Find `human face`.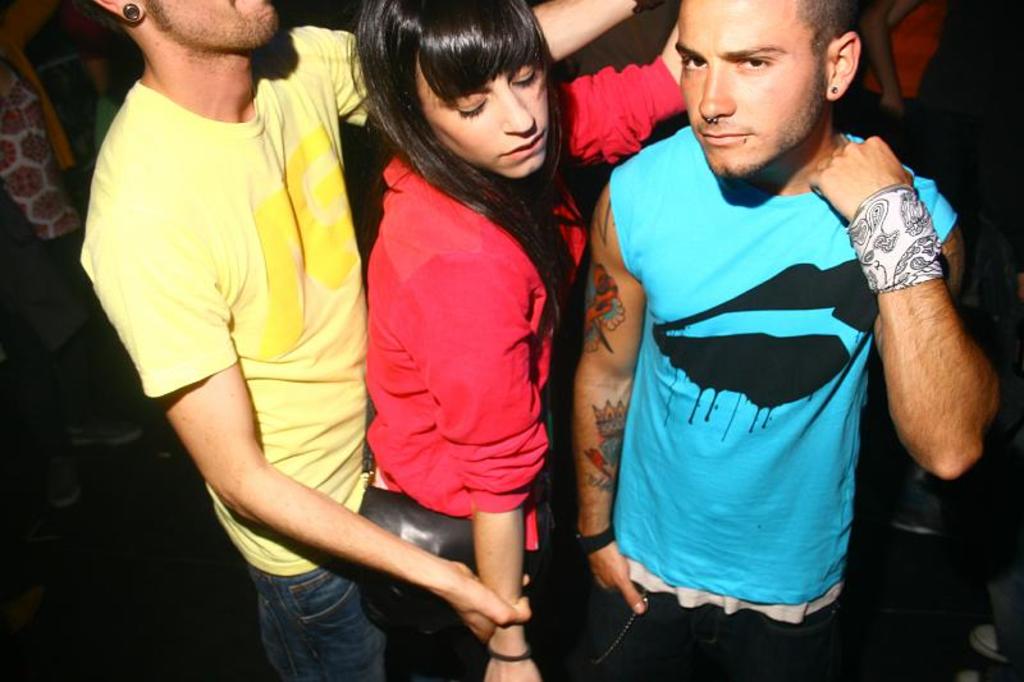
locate(419, 52, 548, 179).
